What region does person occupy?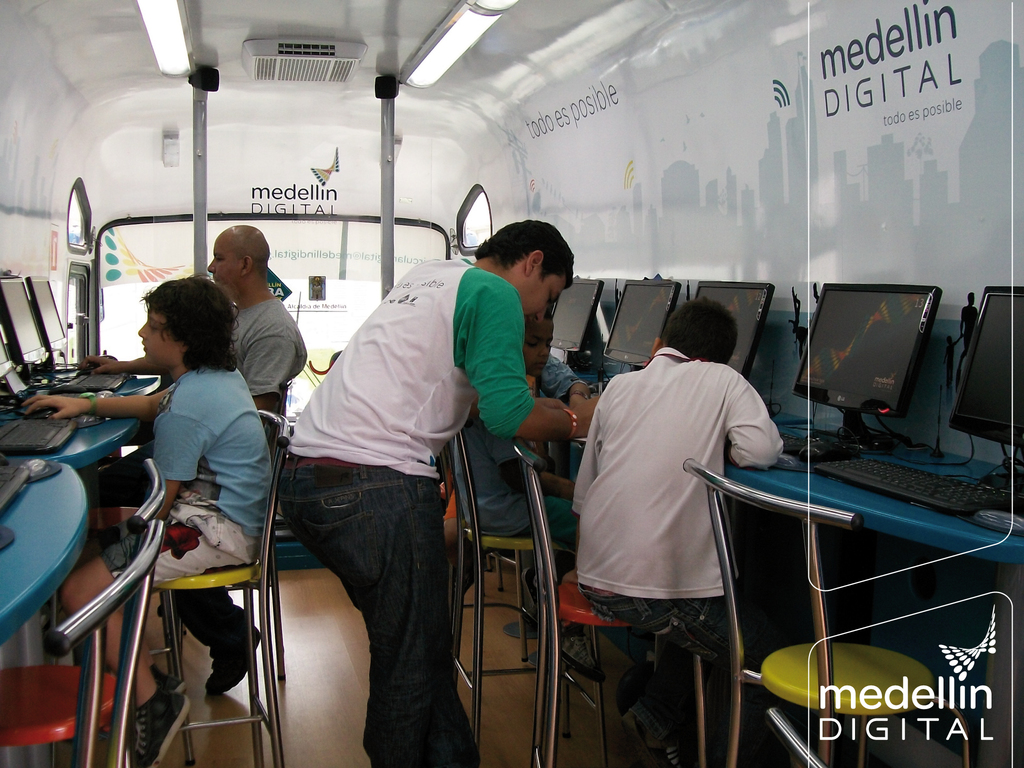
x1=449 y1=309 x2=588 y2=575.
